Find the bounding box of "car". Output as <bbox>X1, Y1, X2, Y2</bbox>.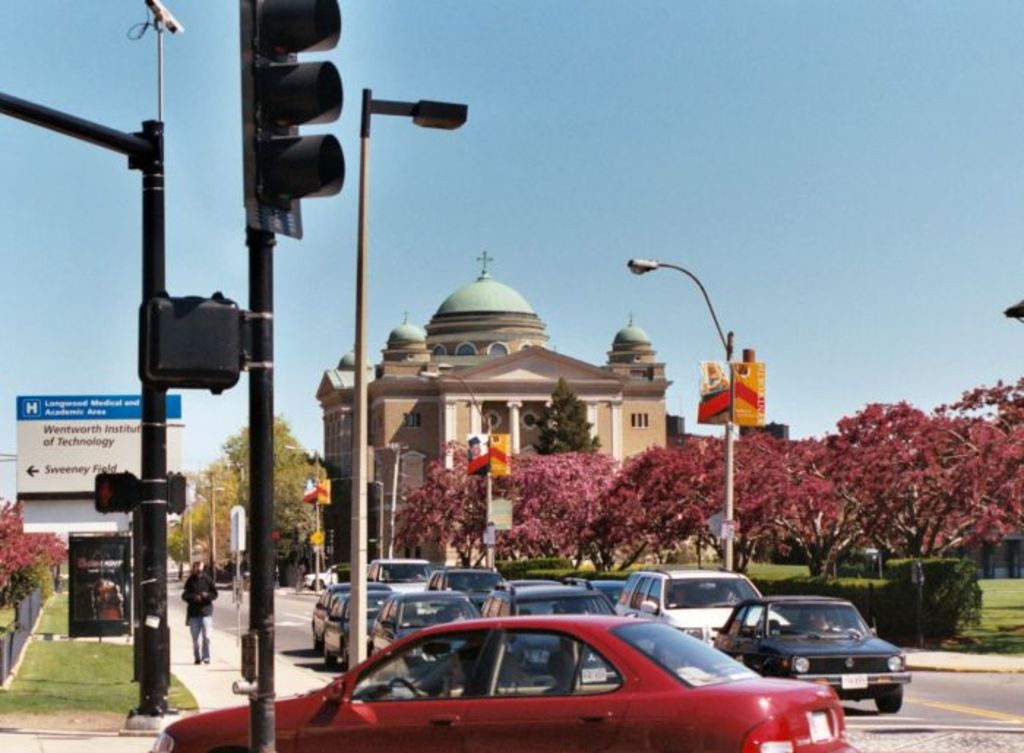
<bbox>369, 557, 436, 591</bbox>.
